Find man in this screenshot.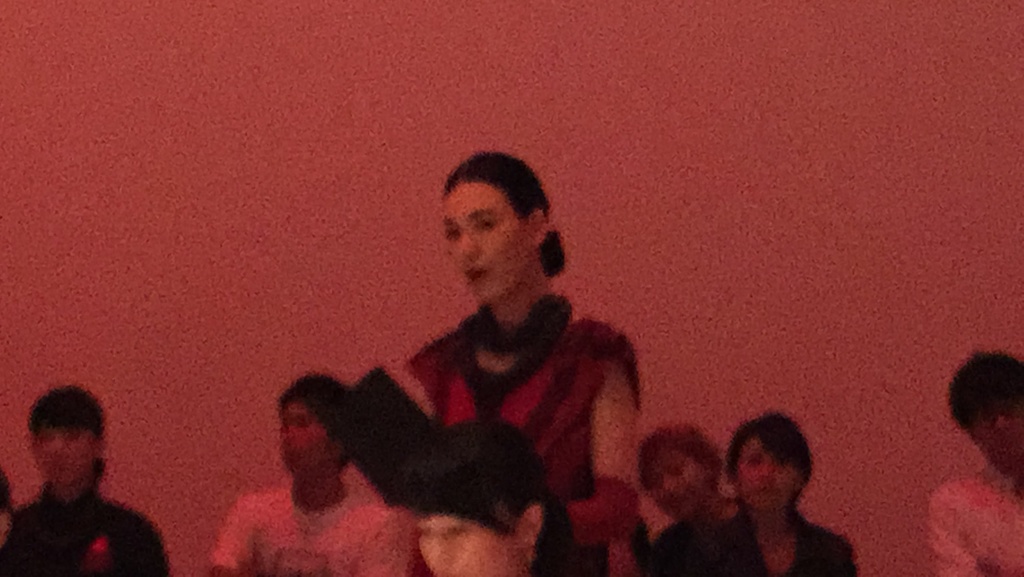
The bounding box for man is <region>929, 348, 1023, 576</region>.
